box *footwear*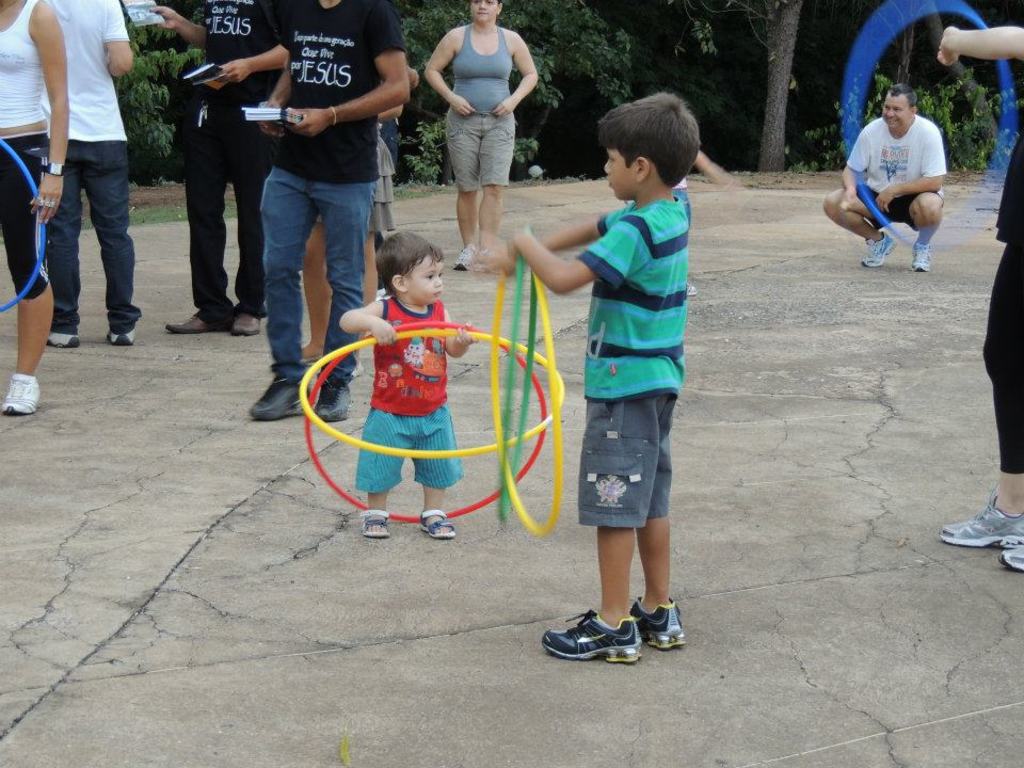
[x1=626, y1=593, x2=694, y2=646]
